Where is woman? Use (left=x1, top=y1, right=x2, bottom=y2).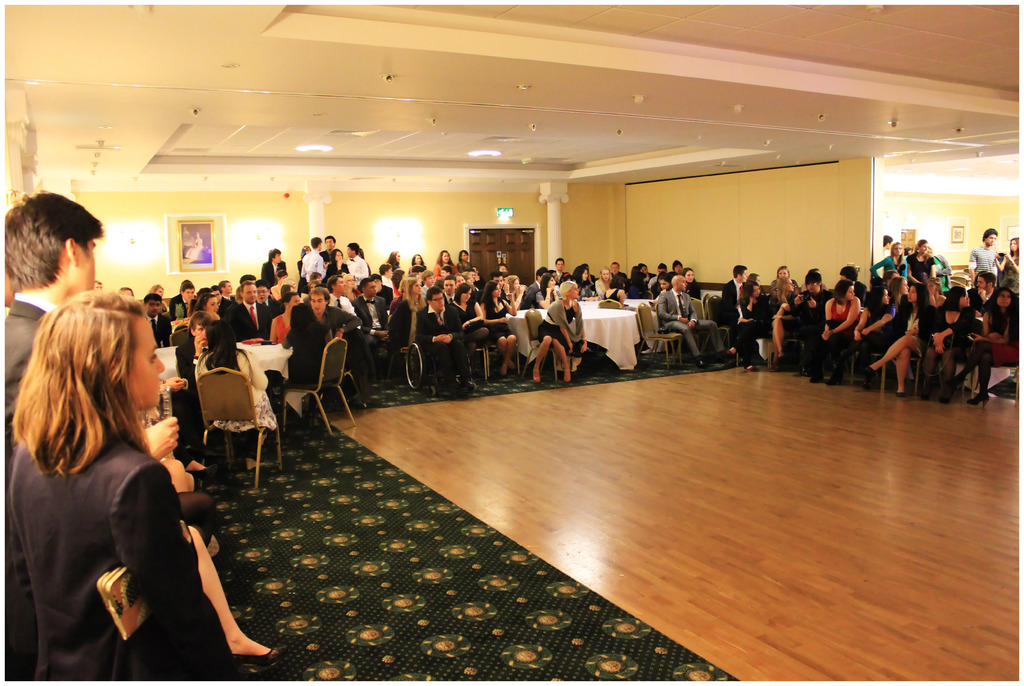
(left=483, top=280, right=524, bottom=385).
